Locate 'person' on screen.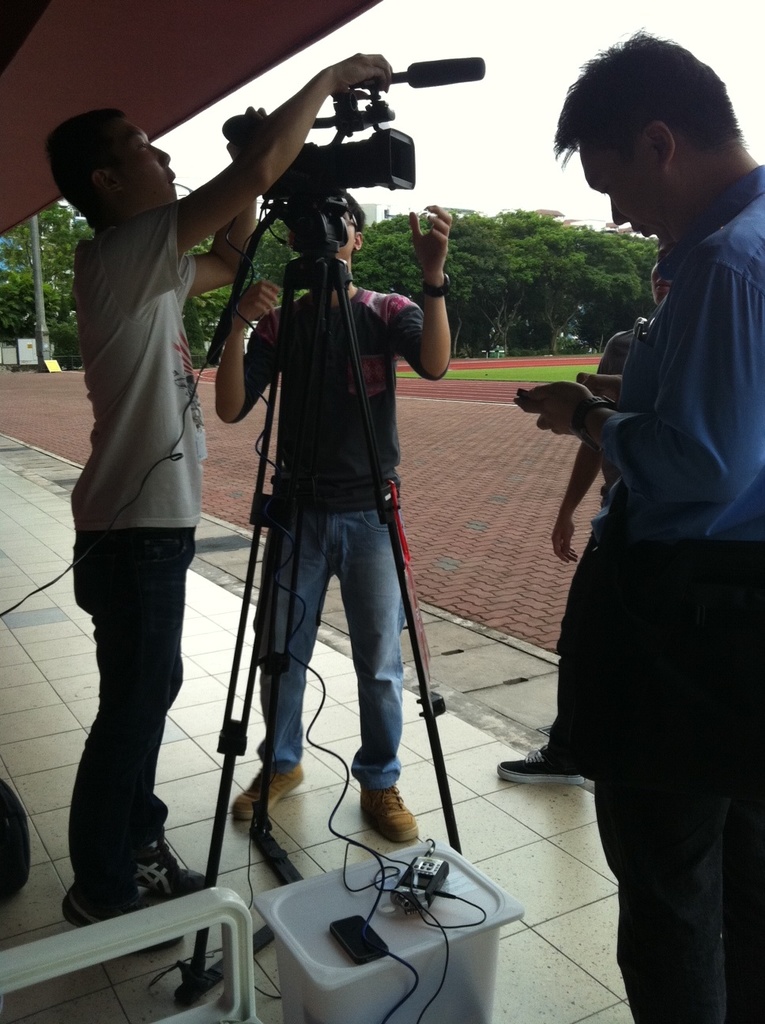
On screen at pyautogui.locateOnScreen(100, 176, 473, 866).
